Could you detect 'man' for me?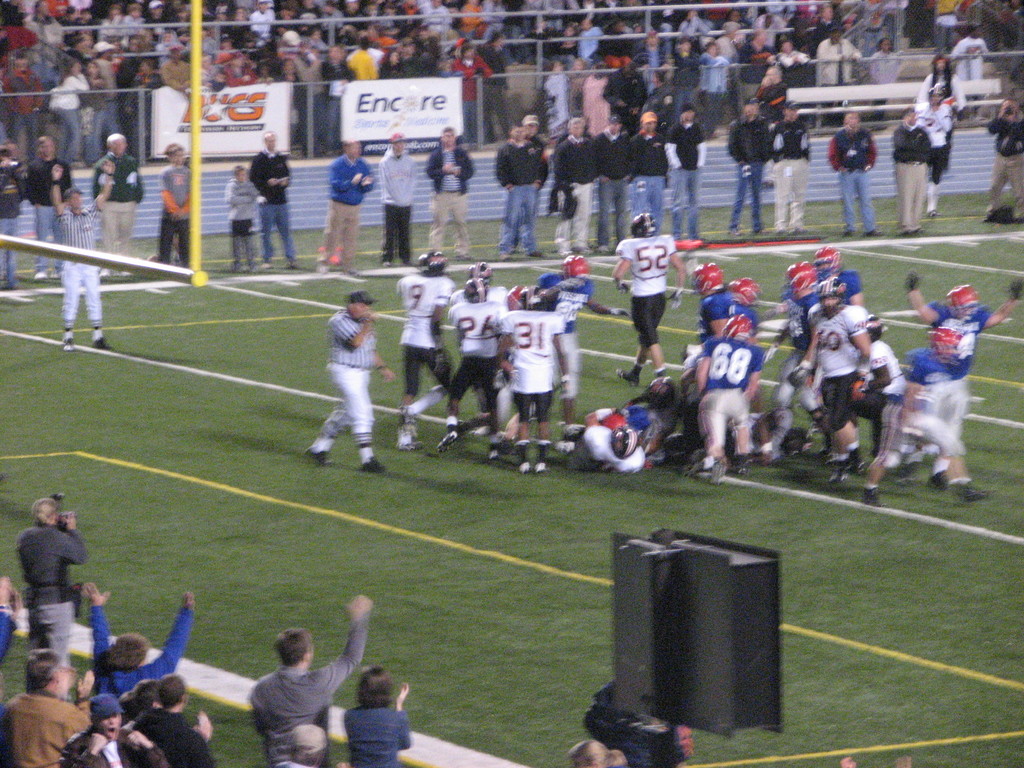
Detection result: [74,694,163,767].
